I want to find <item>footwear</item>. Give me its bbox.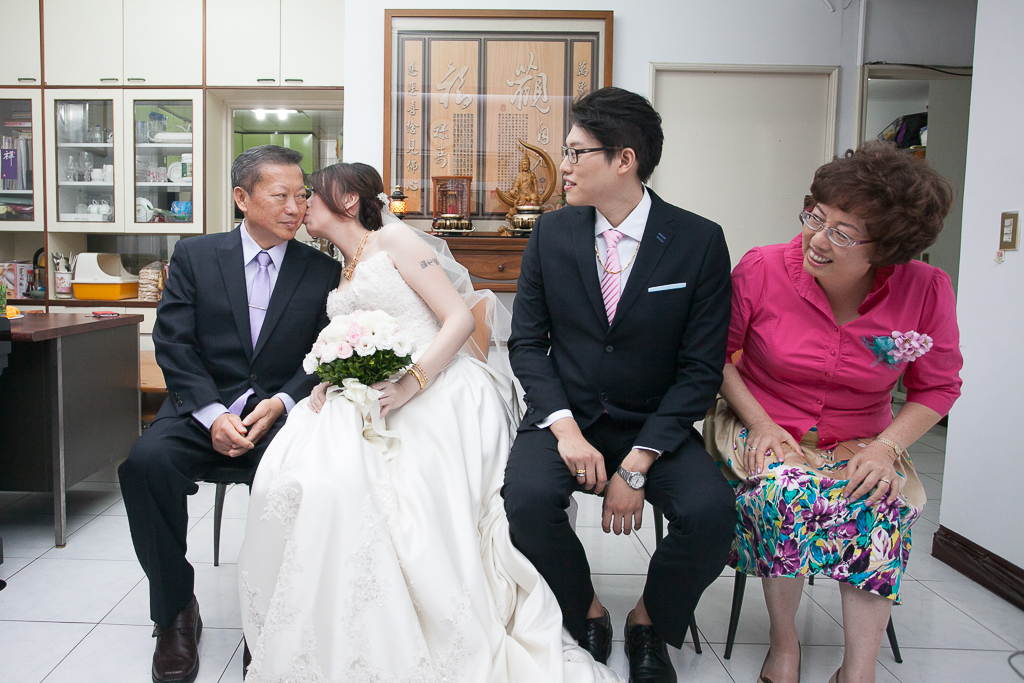
rect(629, 607, 674, 682).
